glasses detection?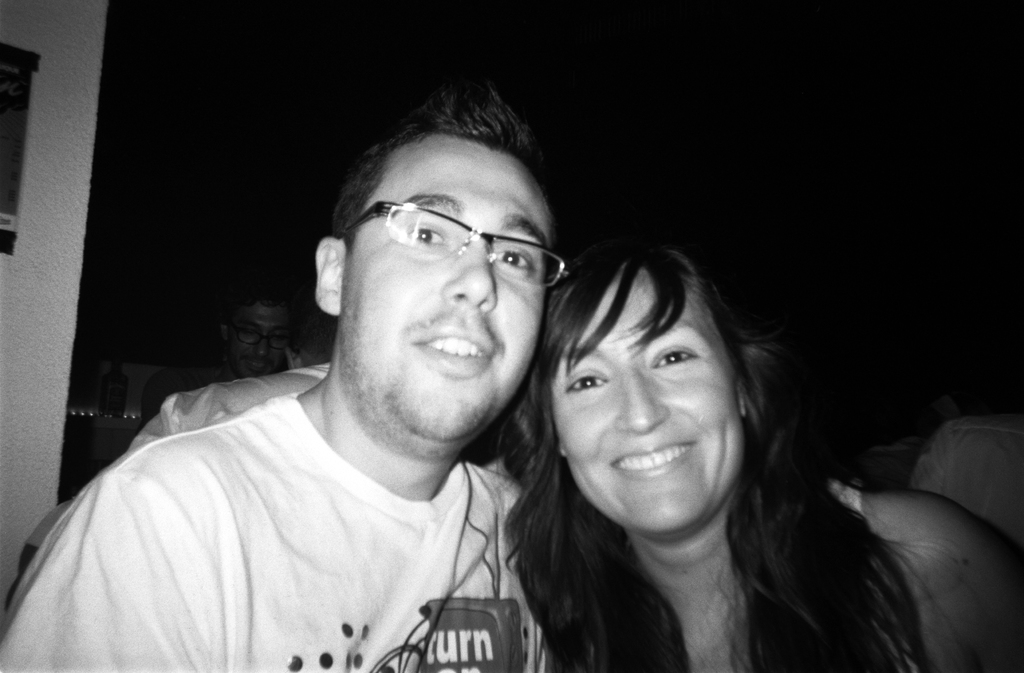
(x1=332, y1=200, x2=572, y2=298)
